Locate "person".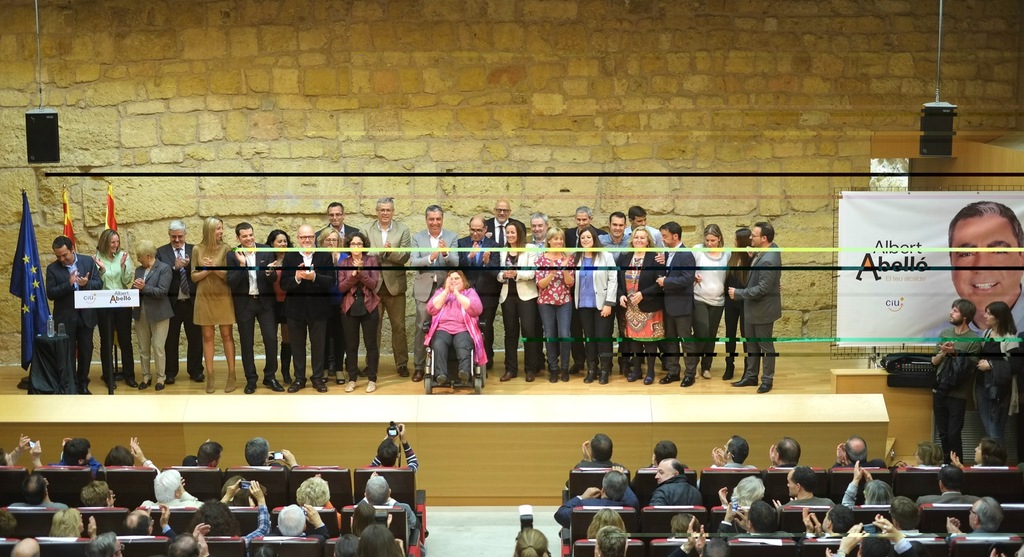
Bounding box: left=563, top=213, right=605, bottom=248.
